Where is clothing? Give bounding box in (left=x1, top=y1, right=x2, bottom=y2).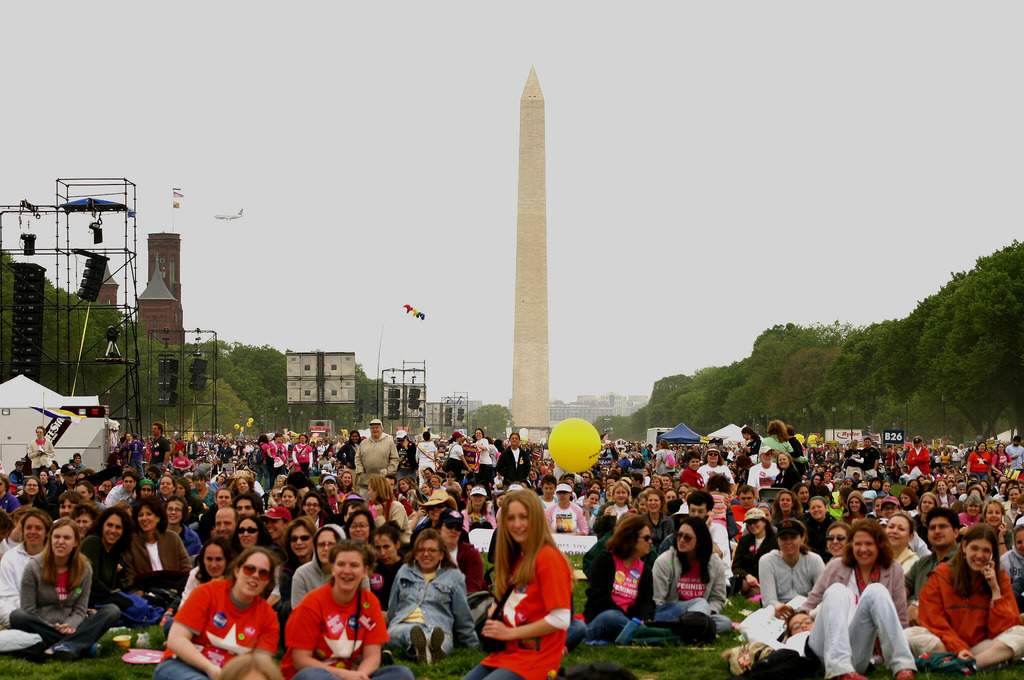
(left=74, top=533, right=168, bottom=622).
